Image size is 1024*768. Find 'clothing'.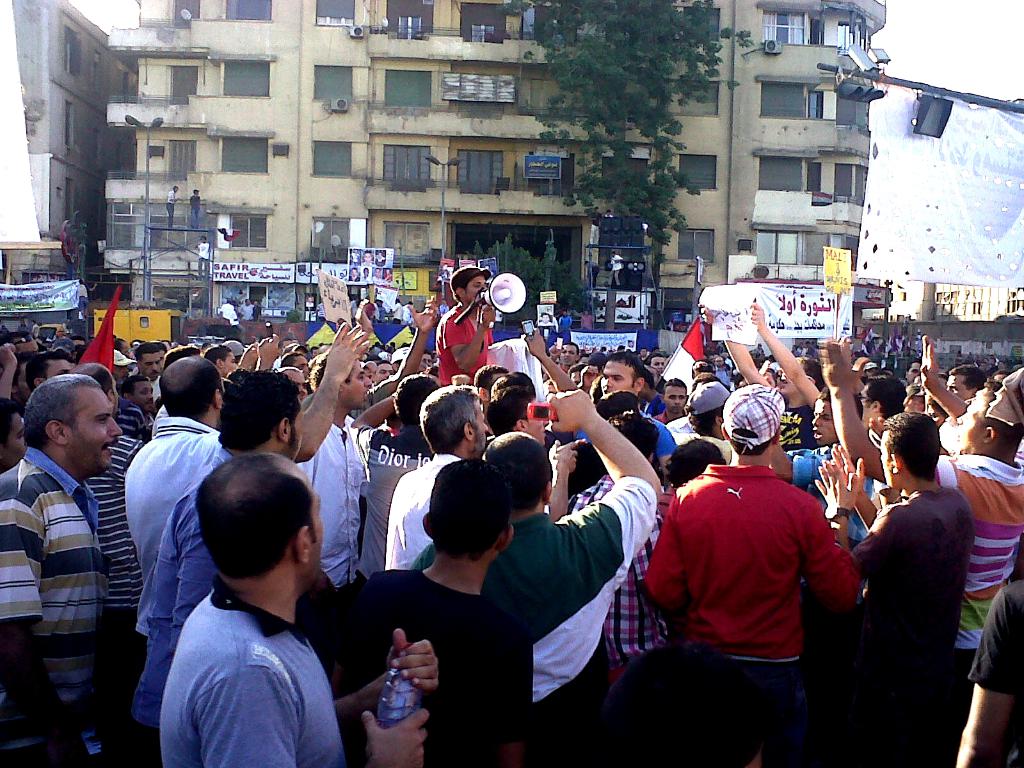
<box>662,444,863,718</box>.
